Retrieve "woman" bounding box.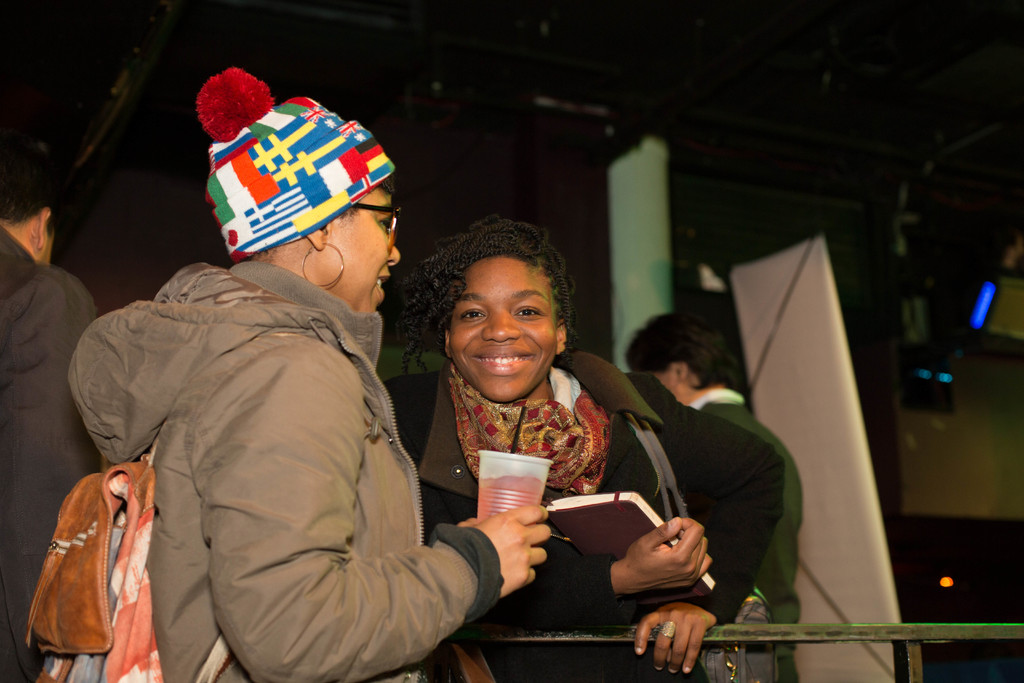
Bounding box: <box>387,214,788,682</box>.
